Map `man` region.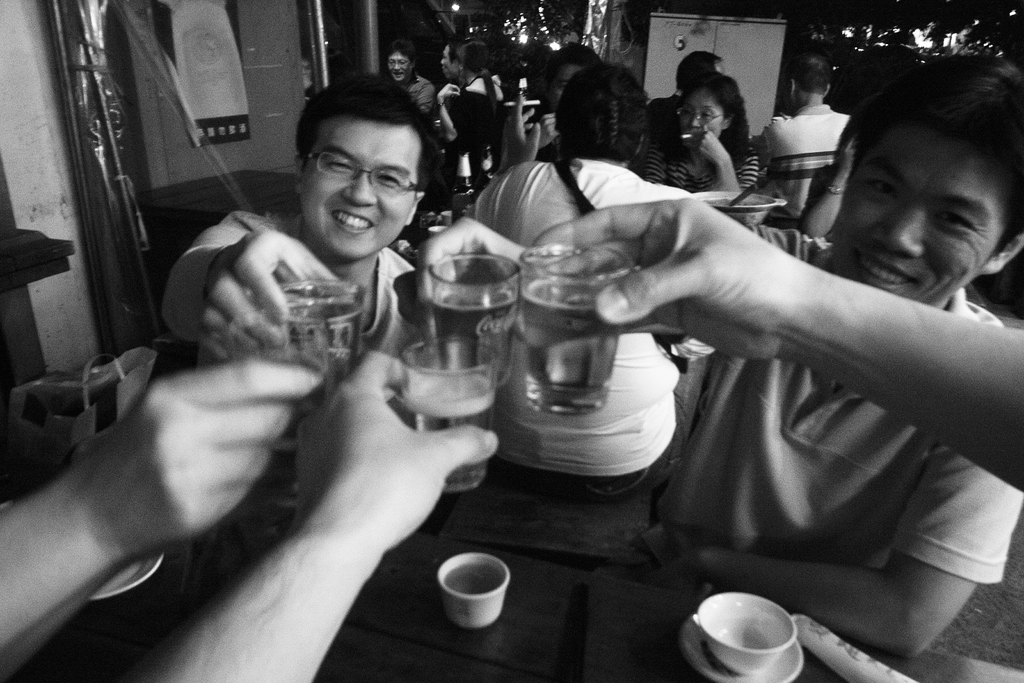
Mapped to bbox(755, 58, 851, 227).
